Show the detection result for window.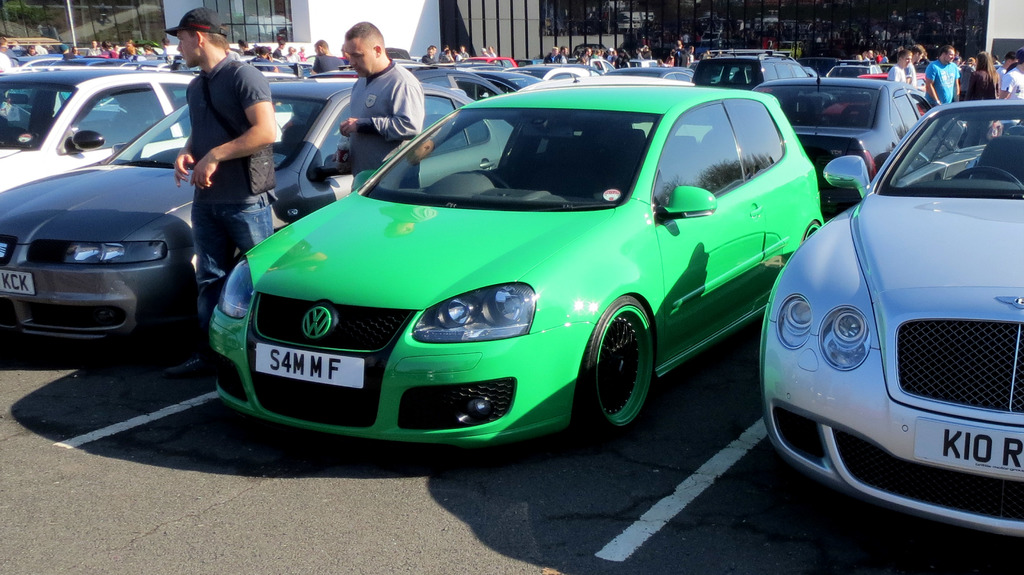
421, 94, 489, 153.
